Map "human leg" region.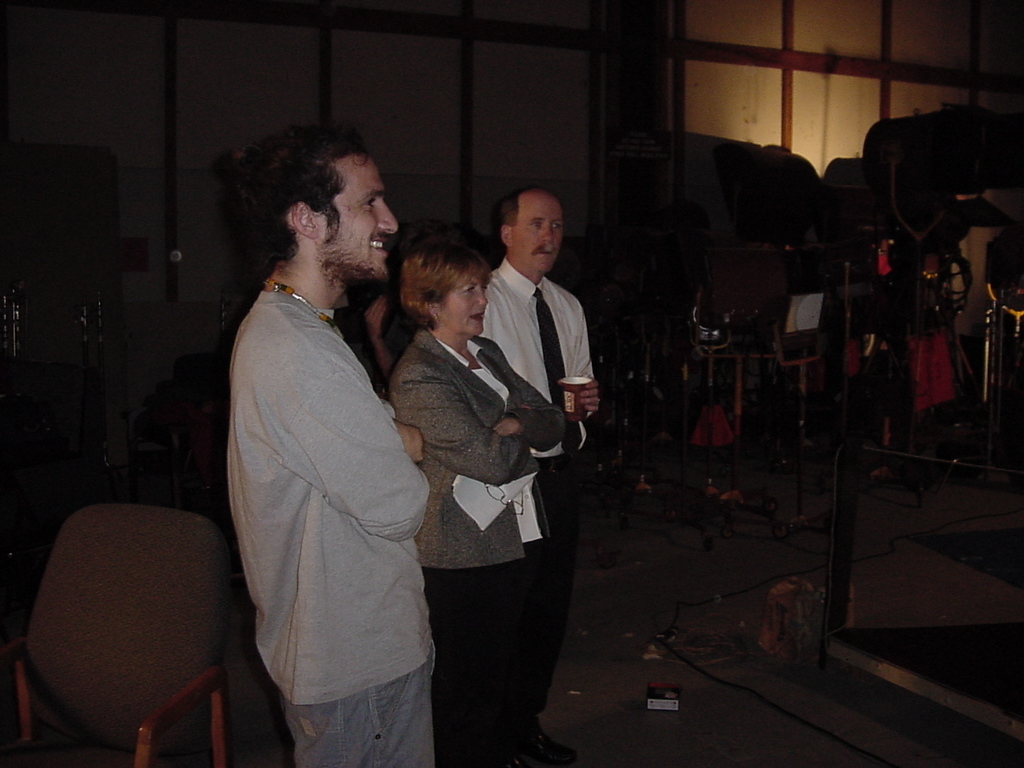
Mapped to (left=433, top=563, right=513, bottom=767).
